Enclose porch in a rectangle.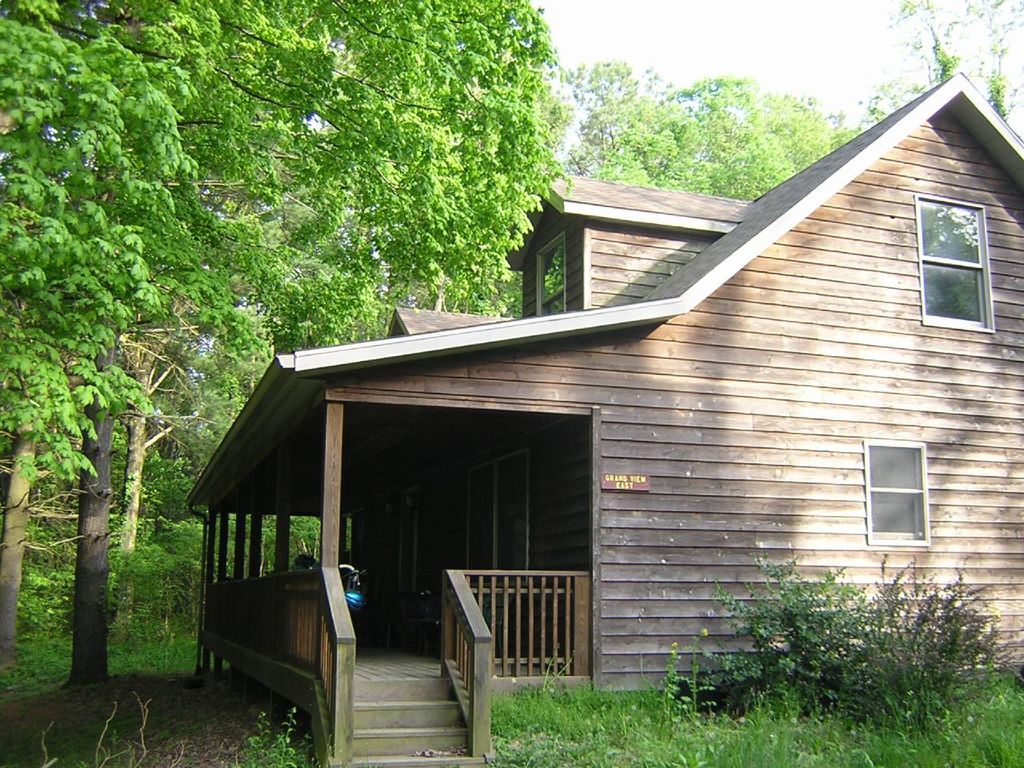
191/561/597/674.
